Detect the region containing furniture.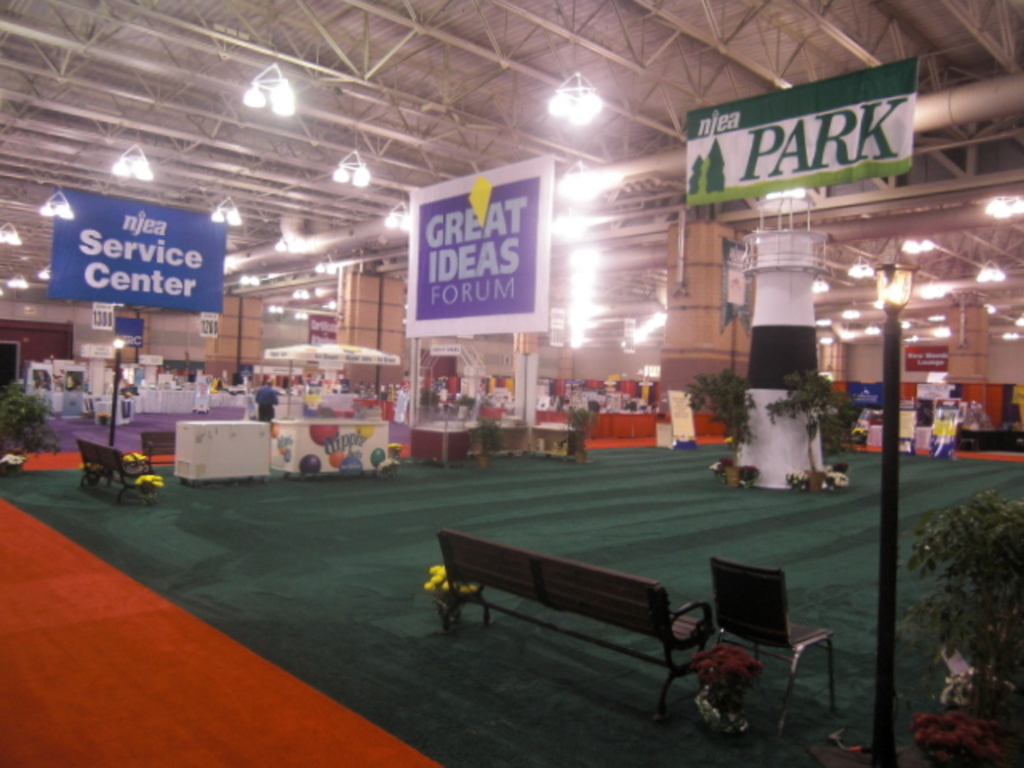
l=712, t=560, r=842, b=742.
